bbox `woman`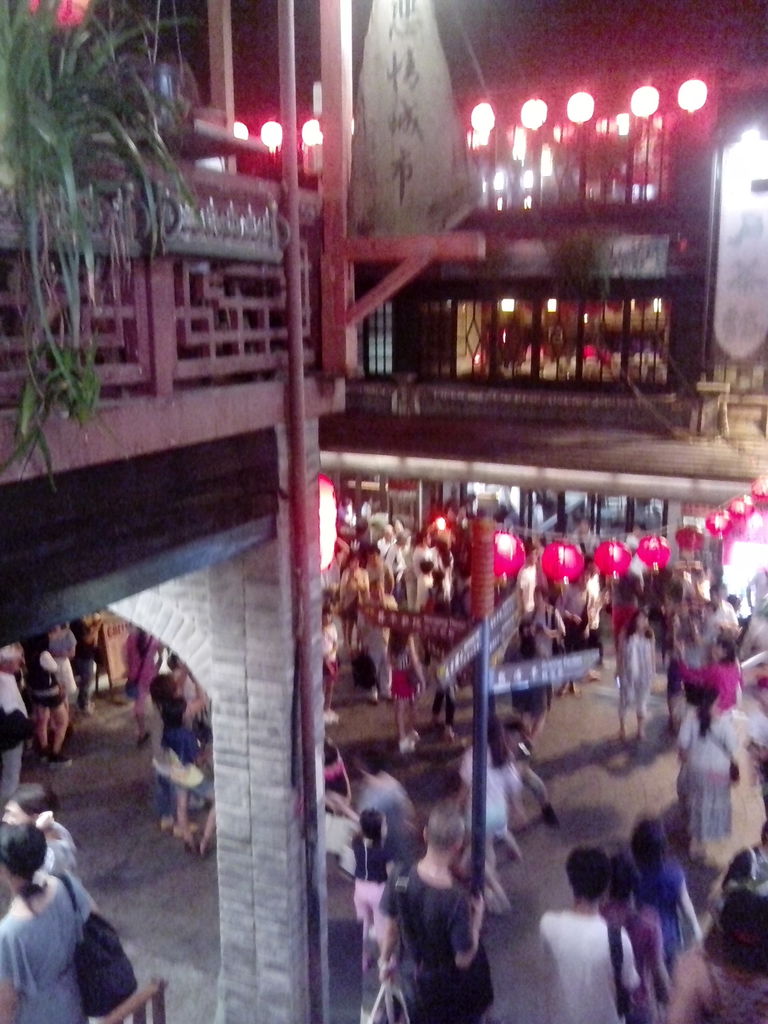
x1=634 y1=820 x2=699 y2=970
